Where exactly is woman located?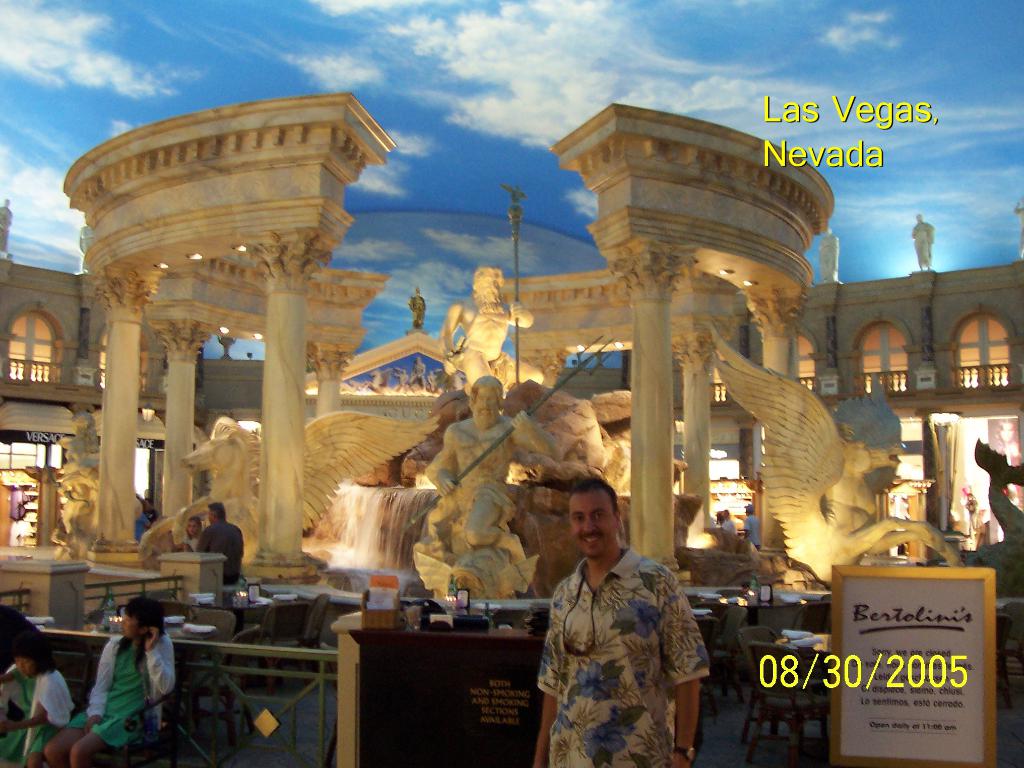
Its bounding box is 0/643/63/767.
